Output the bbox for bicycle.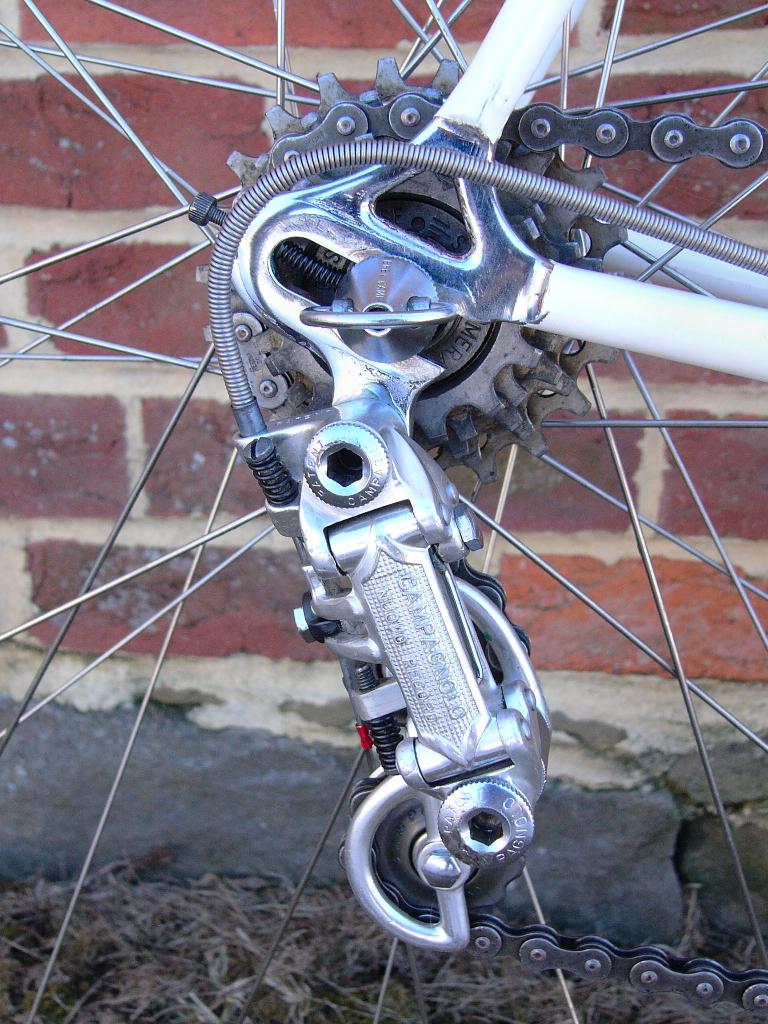
<region>0, 0, 767, 1023</region>.
